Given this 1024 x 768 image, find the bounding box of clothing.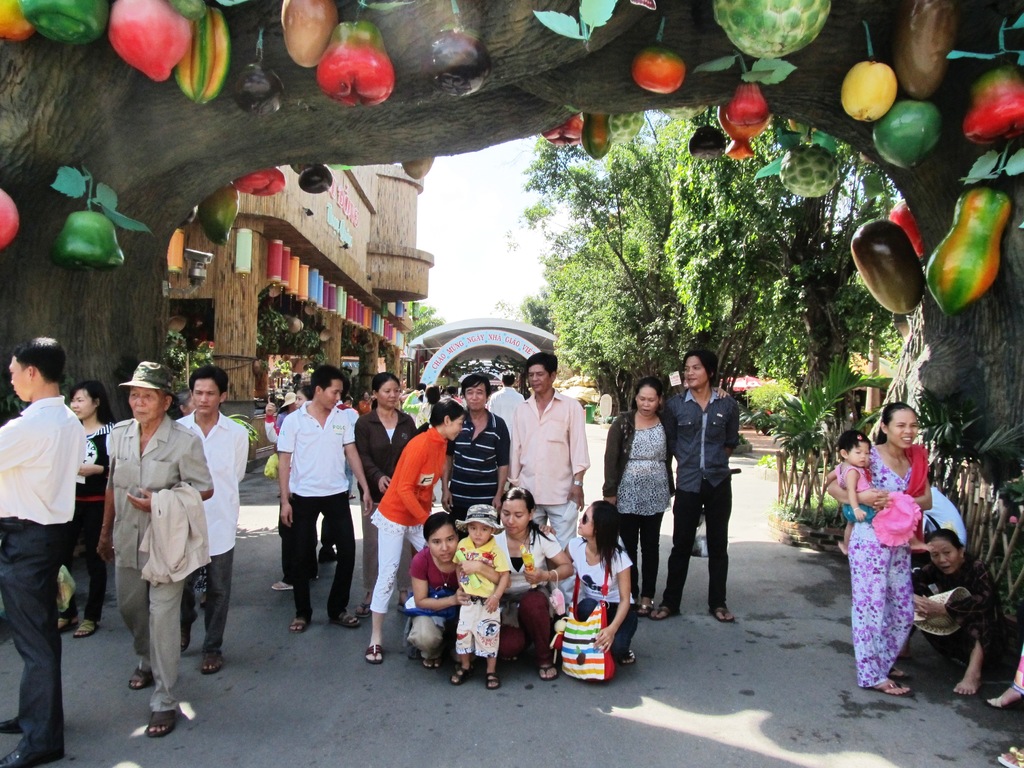
[564,532,650,659].
